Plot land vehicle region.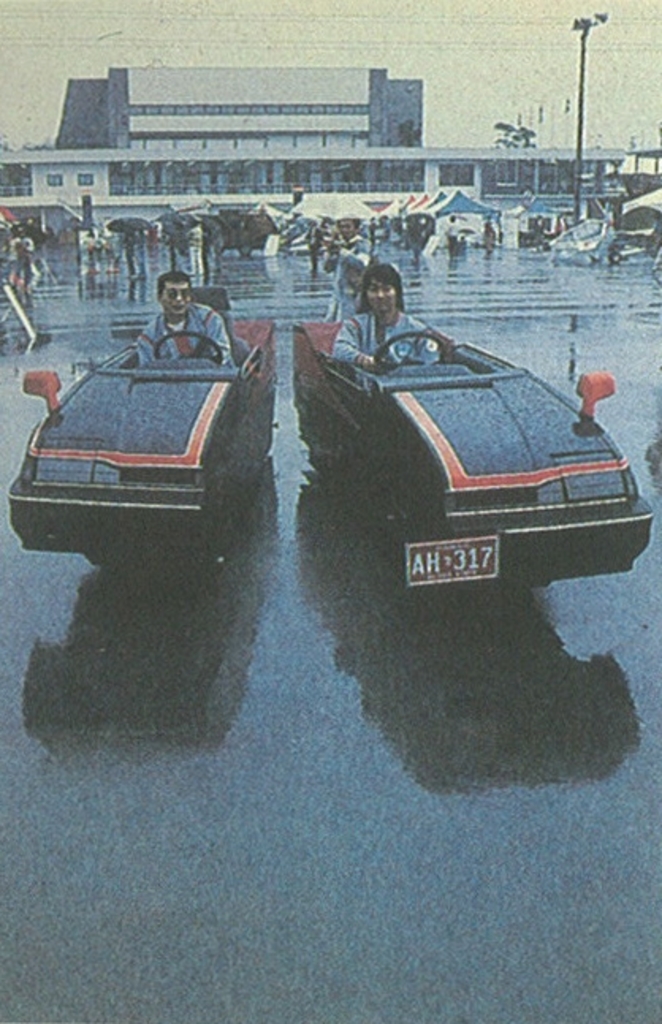
Plotted at box=[291, 310, 643, 586].
